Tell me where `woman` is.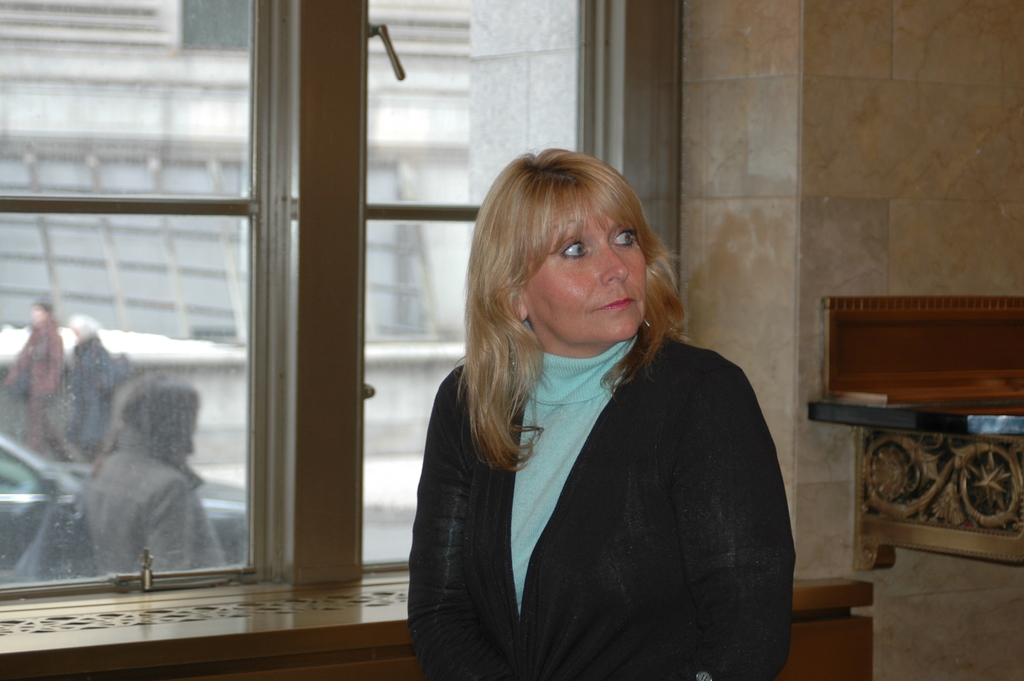
`woman` is at locate(391, 151, 814, 680).
